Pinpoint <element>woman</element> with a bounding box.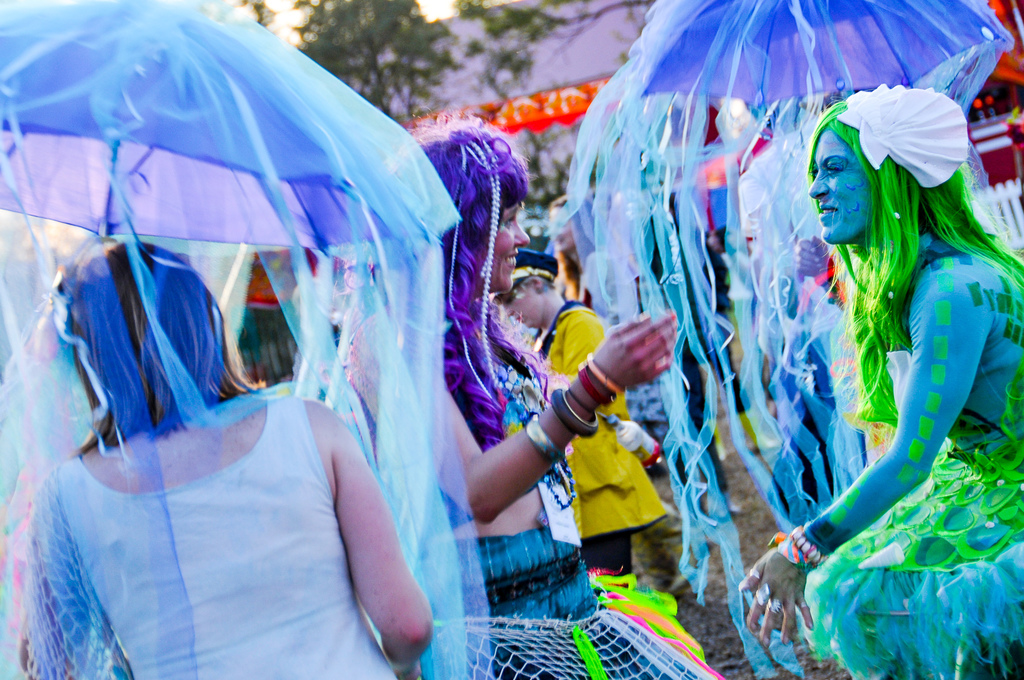
bbox=[5, 231, 435, 679].
